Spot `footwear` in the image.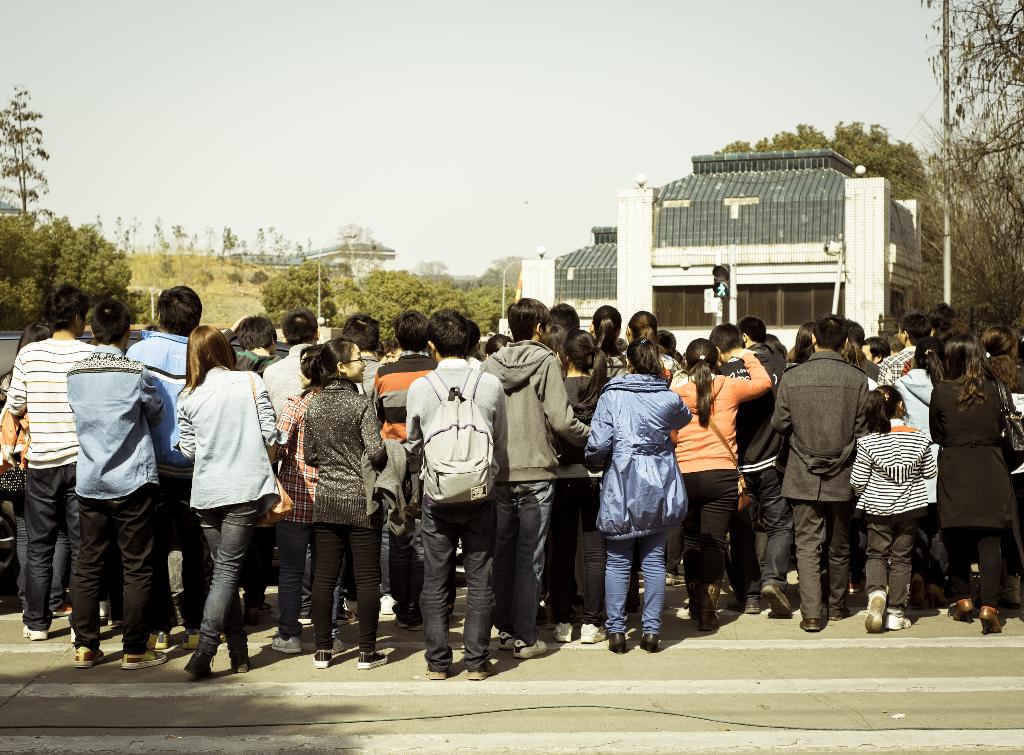
`footwear` found at select_region(97, 599, 108, 619).
